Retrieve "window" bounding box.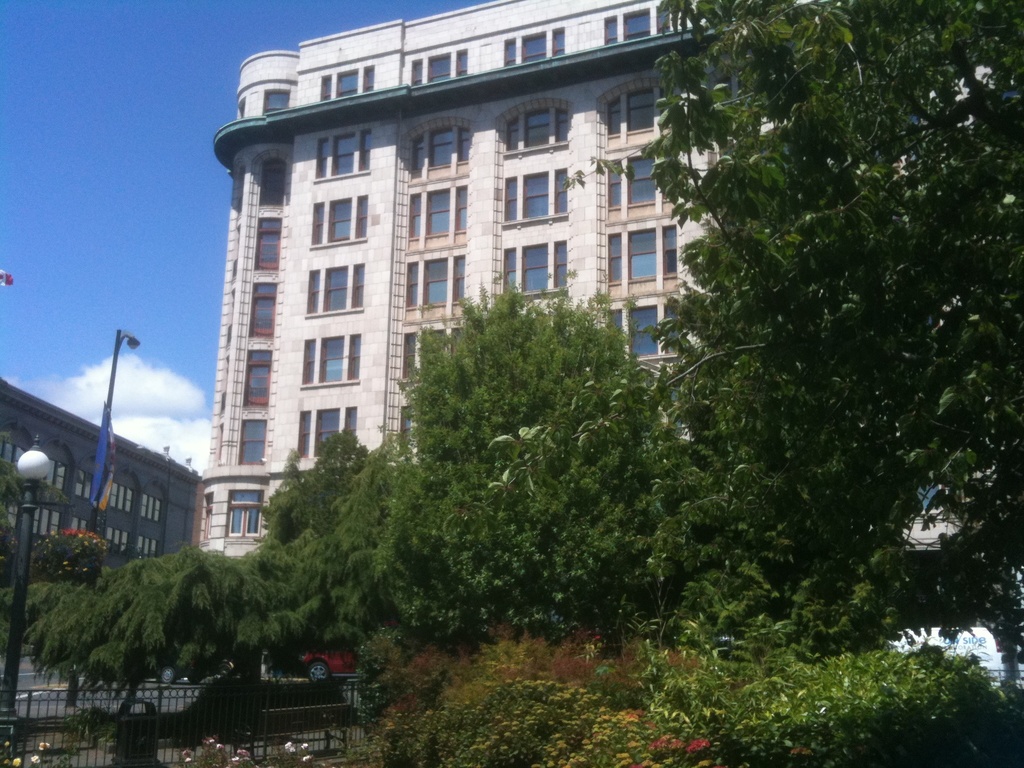
Bounding box: (625,93,655,132).
